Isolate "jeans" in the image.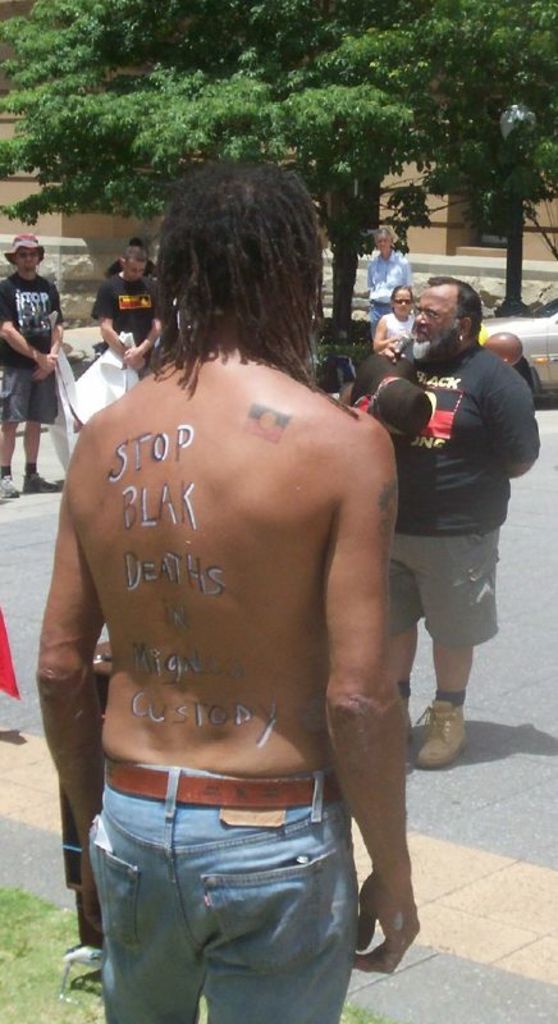
Isolated region: Rect(93, 753, 366, 1023).
